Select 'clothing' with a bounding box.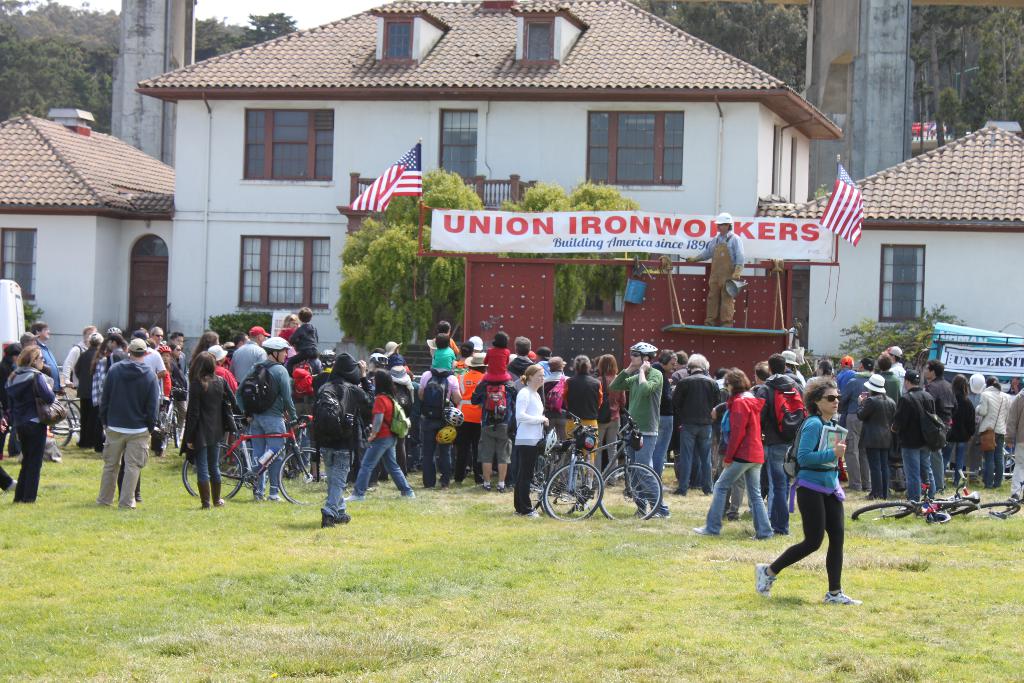
<bbox>895, 395, 937, 516</bbox>.
